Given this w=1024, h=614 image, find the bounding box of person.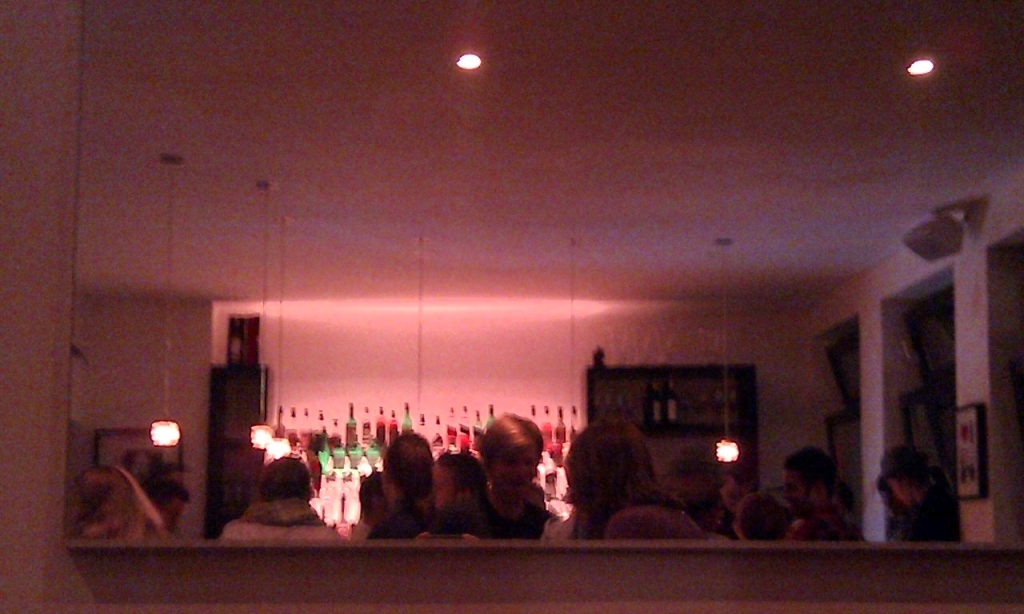
left=434, top=453, right=485, bottom=537.
